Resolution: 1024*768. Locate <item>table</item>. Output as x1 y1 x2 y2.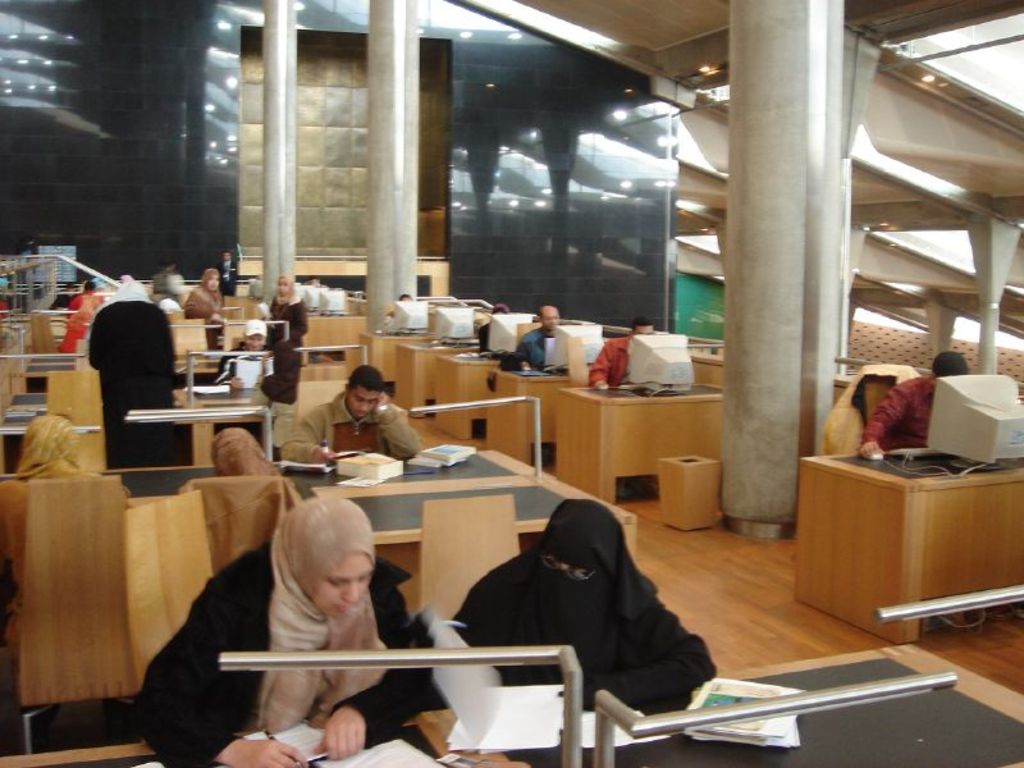
0 433 639 628.
